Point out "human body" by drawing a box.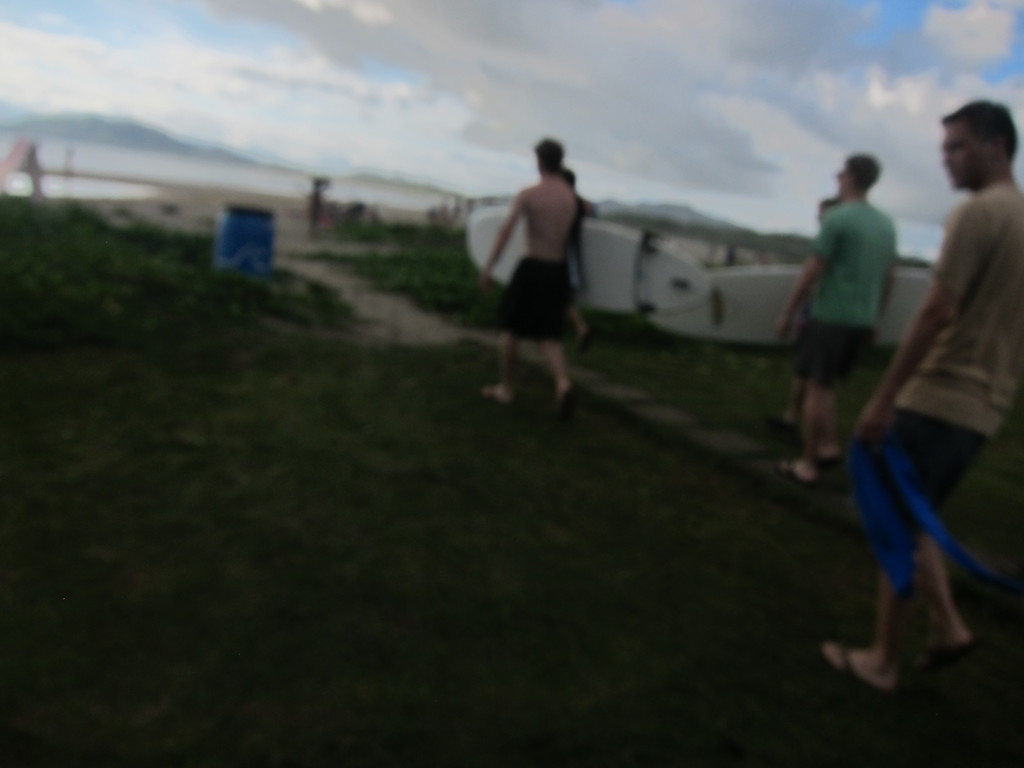
x1=481, y1=175, x2=574, y2=410.
